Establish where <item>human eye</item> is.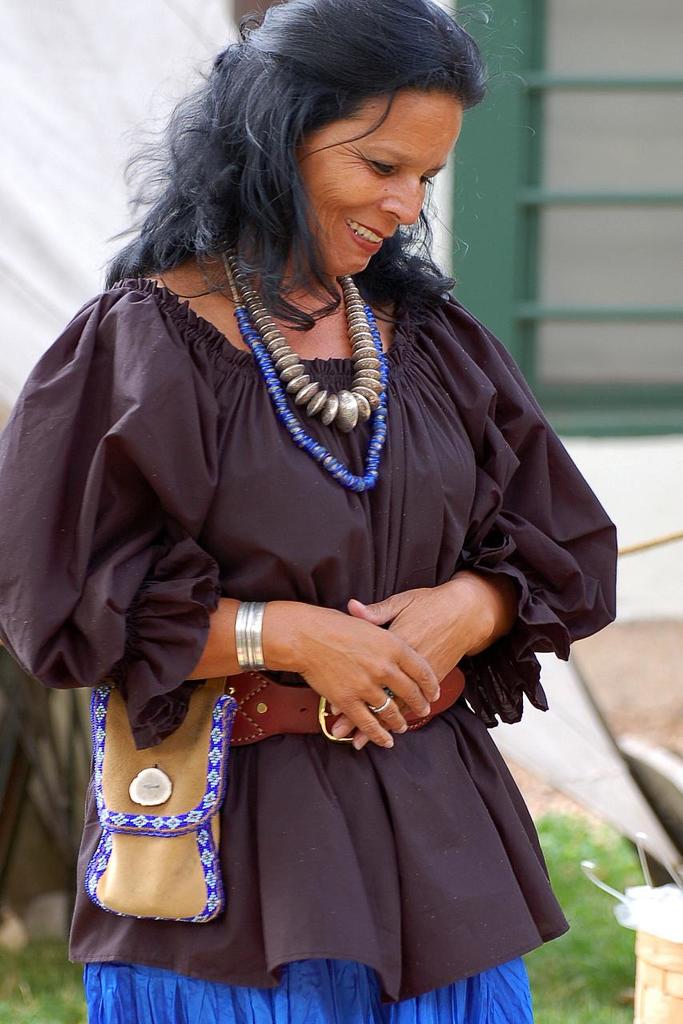
Established at crop(361, 156, 401, 184).
